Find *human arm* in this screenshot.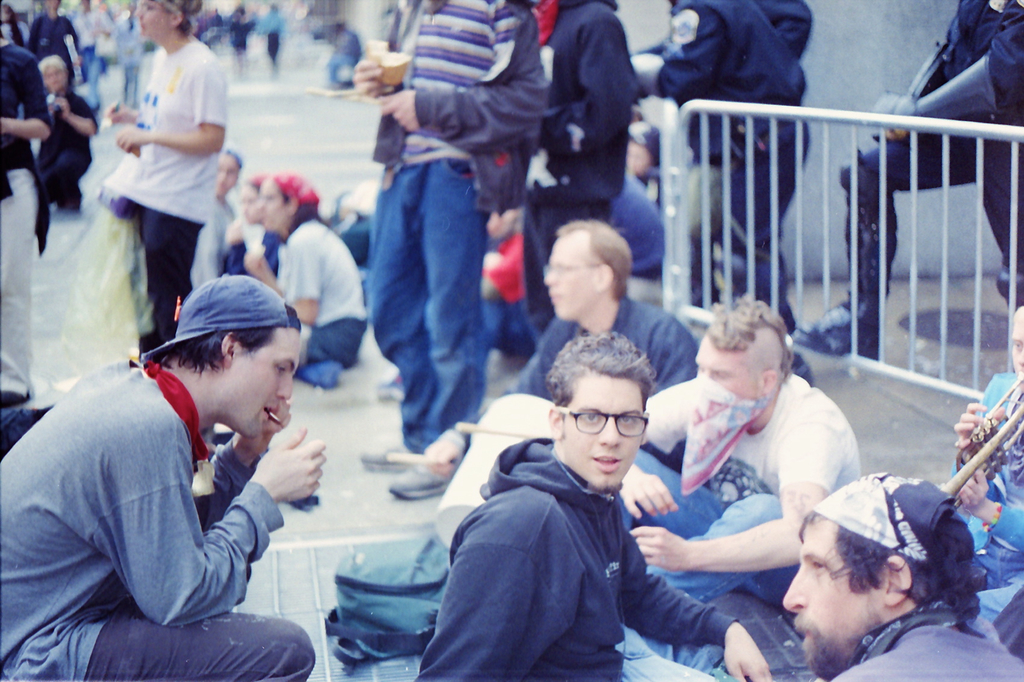
The bounding box for *human arm* is [x1=109, y1=431, x2=324, y2=620].
